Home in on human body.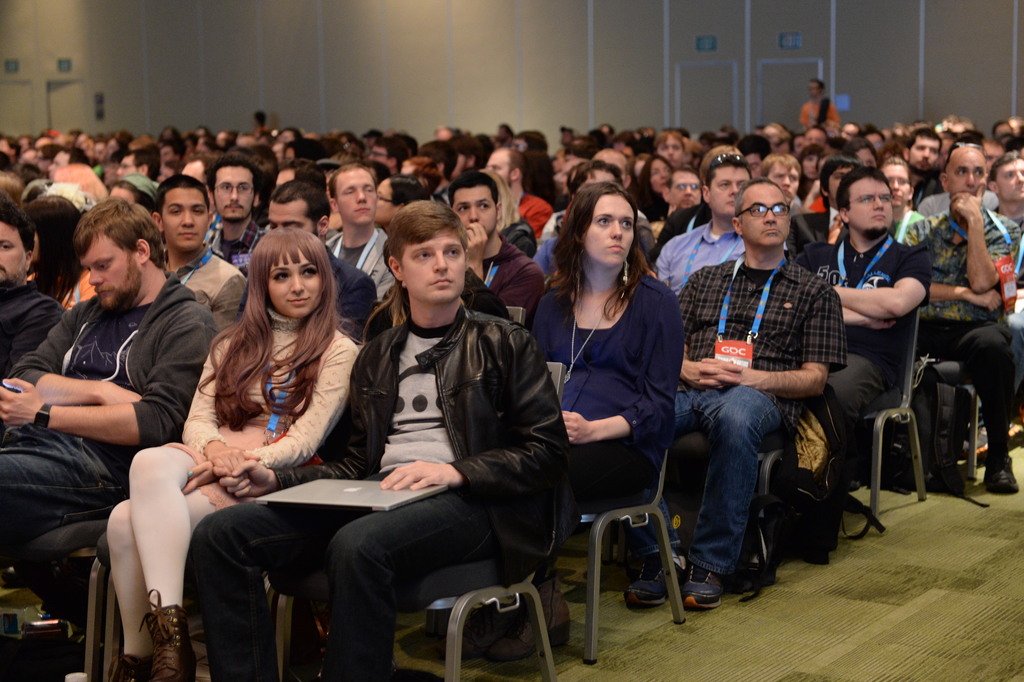
Homed in at l=0, t=262, r=219, b=619.
